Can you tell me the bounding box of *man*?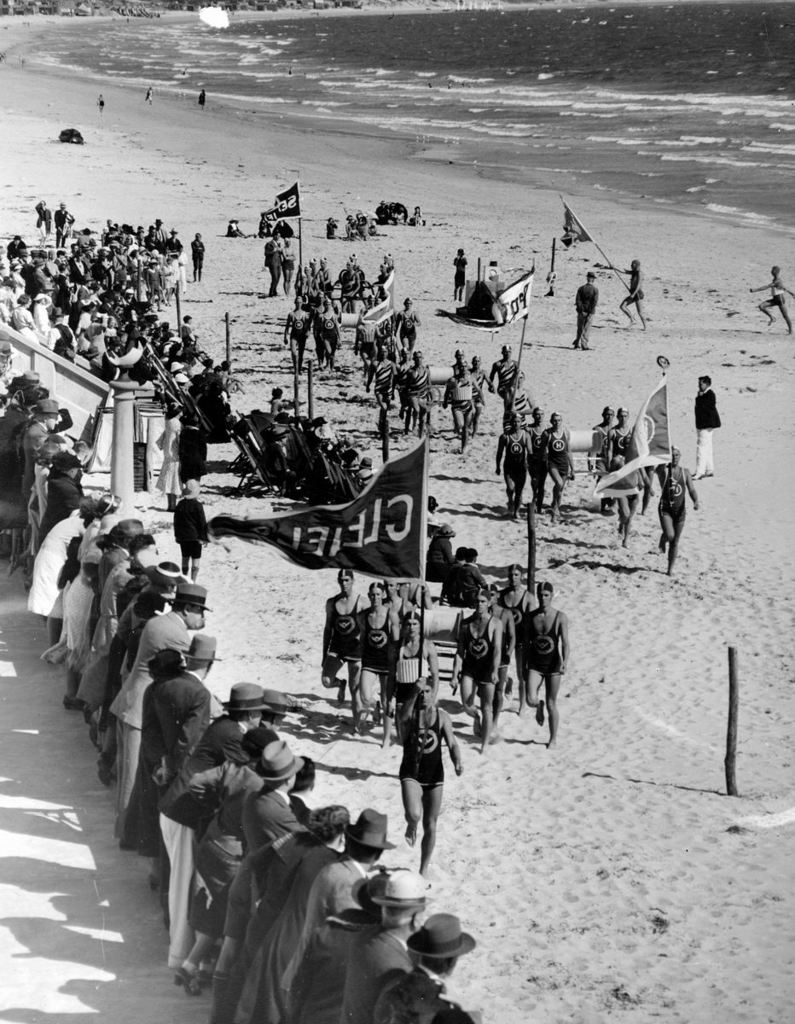
box(540, 410, 577, 529).
